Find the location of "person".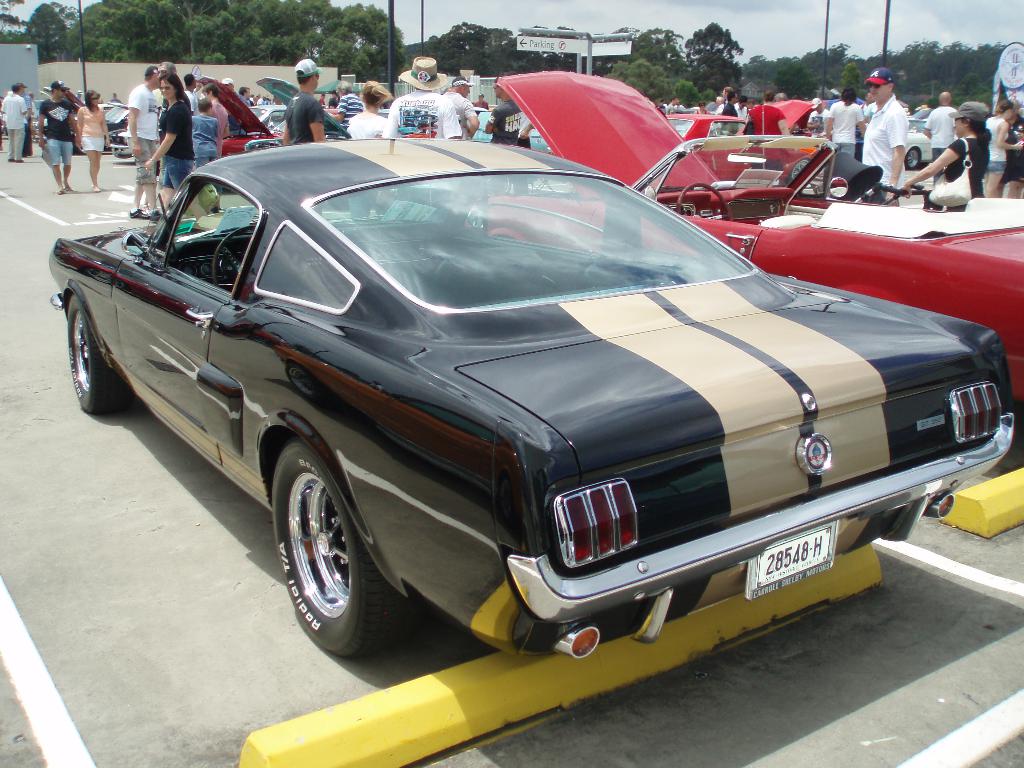
Location: <bbox>378, 54, 465, 140</bbox>.
